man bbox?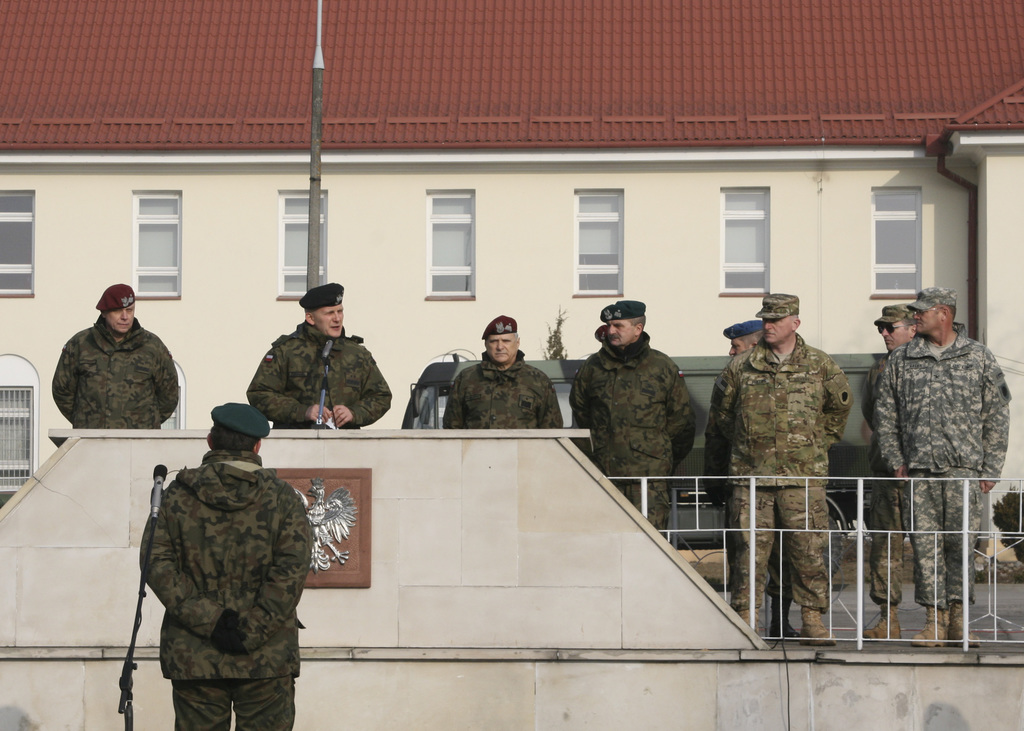
[872, 286, 1012, 647]
